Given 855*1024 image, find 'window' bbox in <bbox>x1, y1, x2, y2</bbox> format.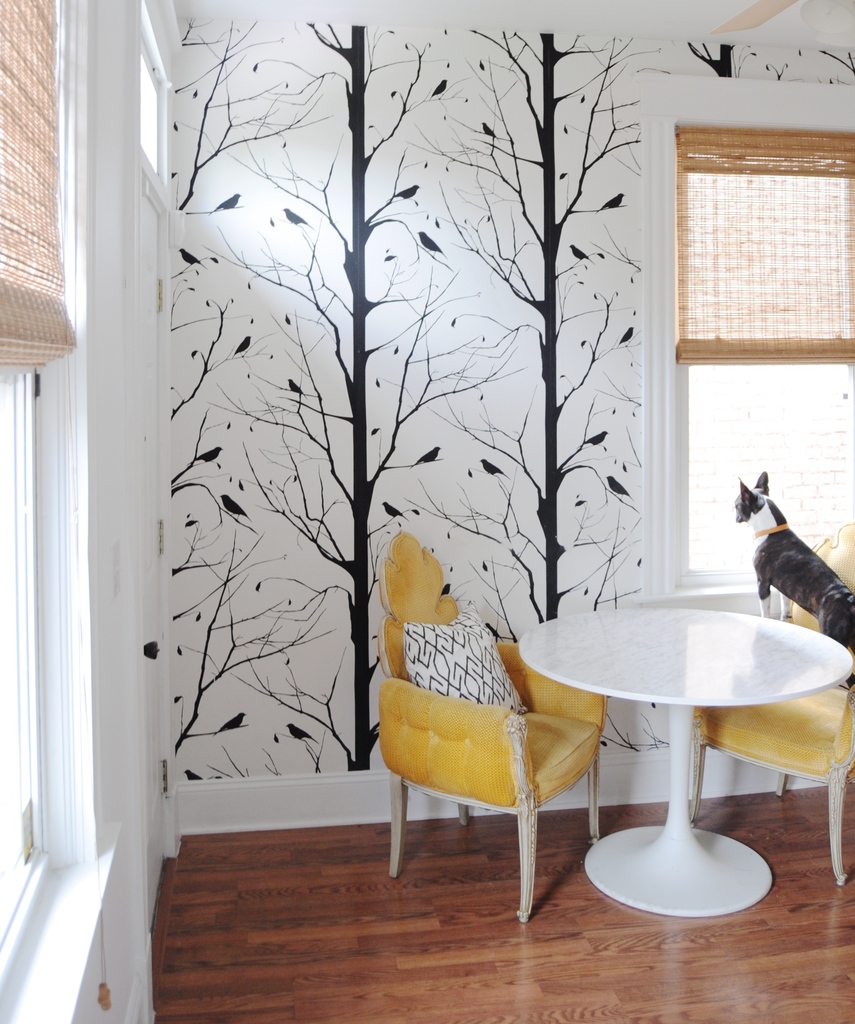
<bbox>666, 114, 854, 379</bbox>.
